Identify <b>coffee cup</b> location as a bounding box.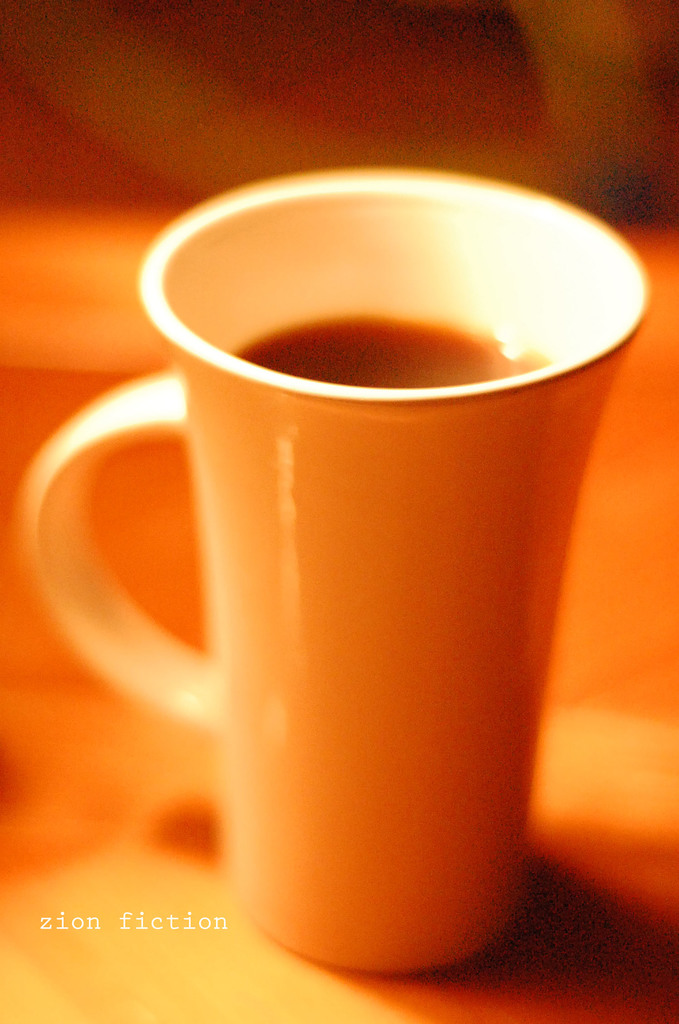
pyautogui.locateOnScreen(22, 163, 650, 968).
